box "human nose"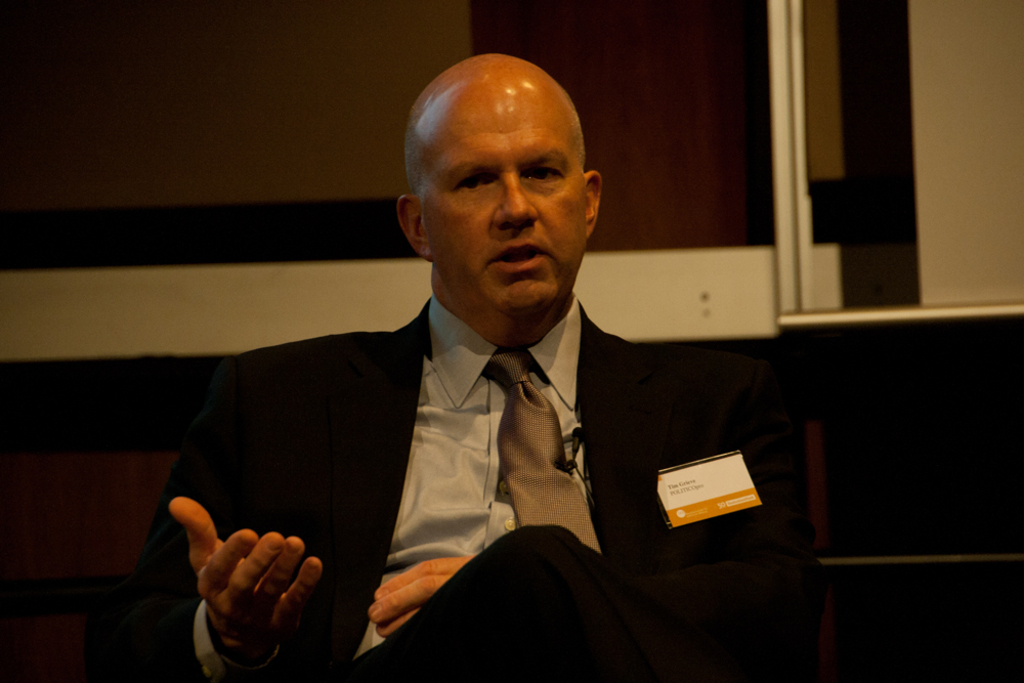
crop(476, 166, 542, 230)
